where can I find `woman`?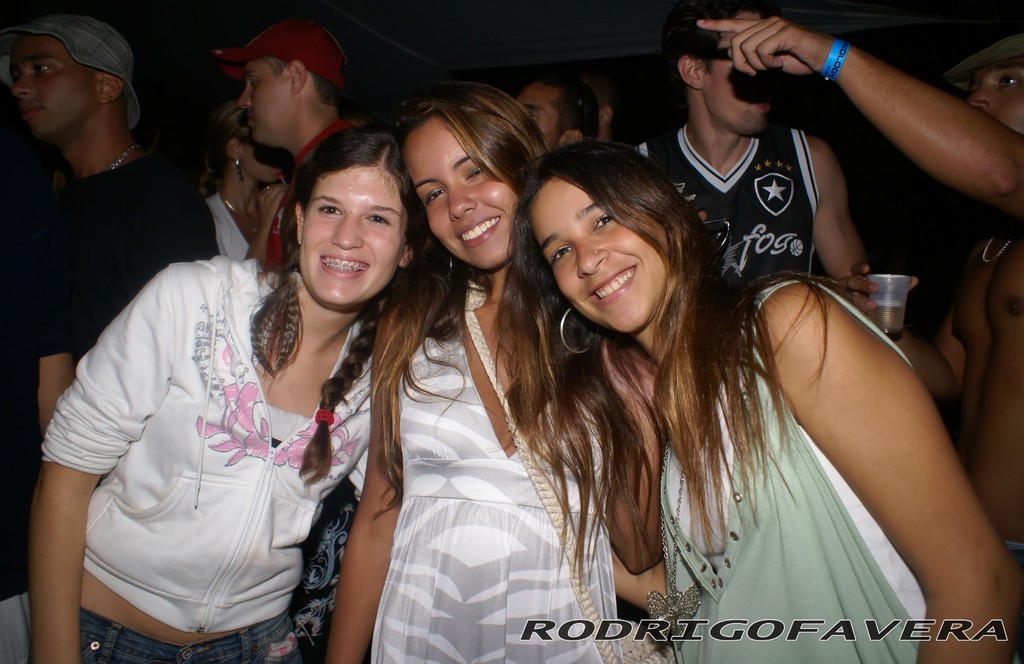
You can find it at x1=26 y1=120 x2=434 y2=663.
